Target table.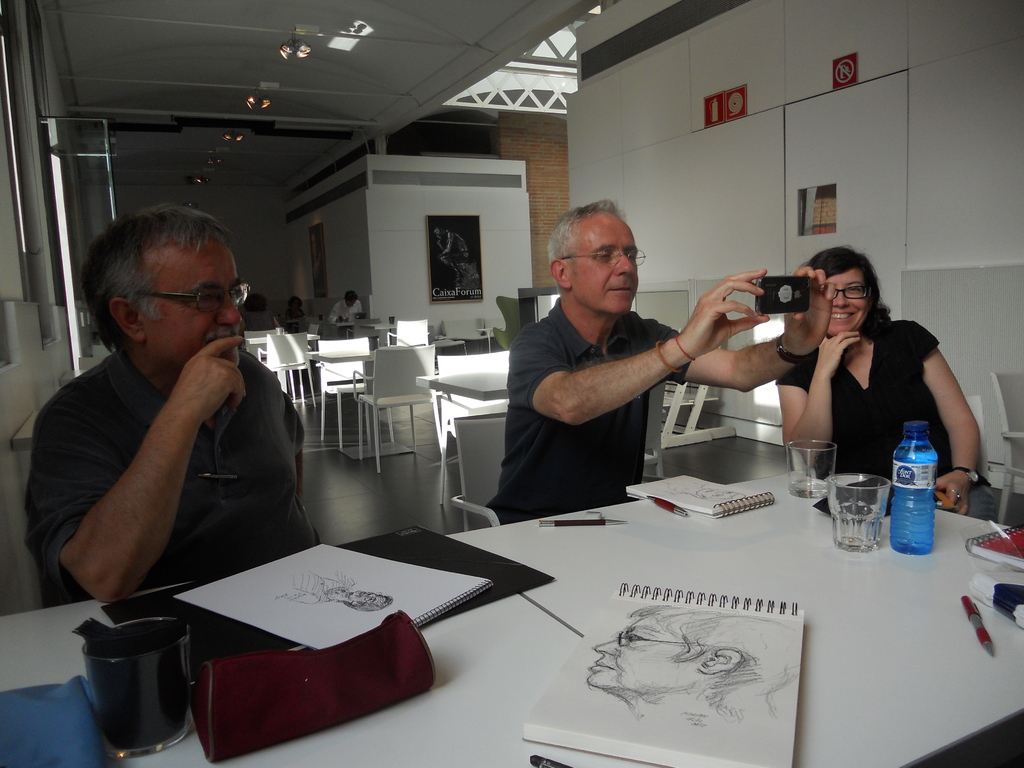
Target region: box(72, 470, 1023, 761).
